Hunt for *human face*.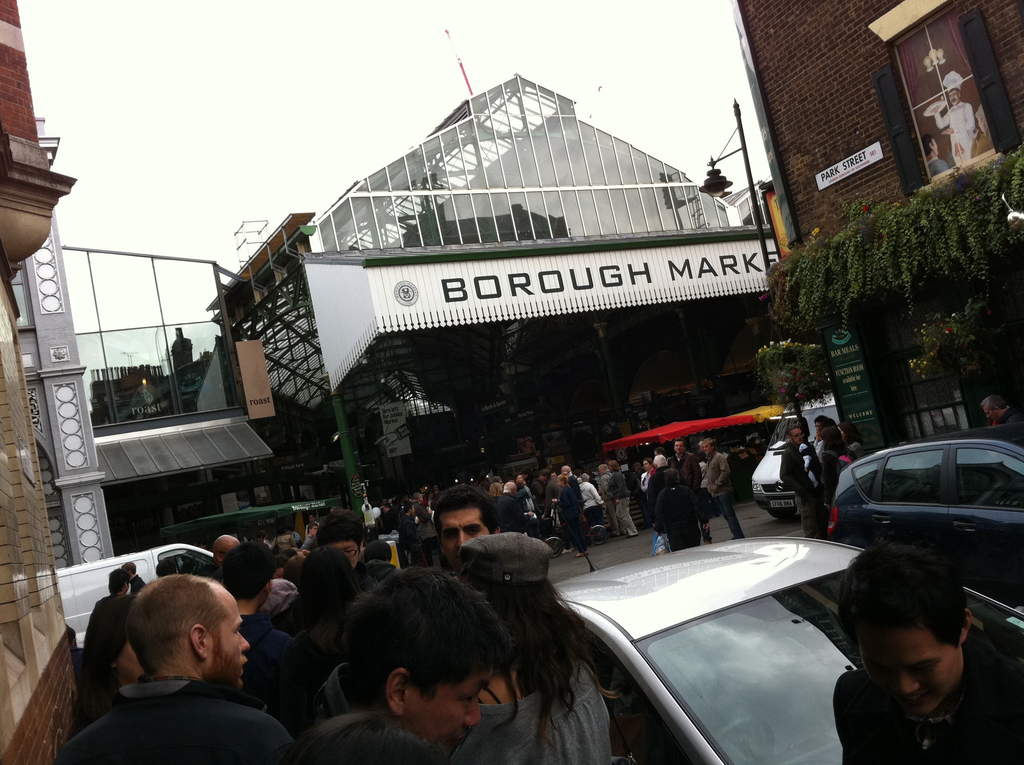
Hunted down at <box>212,590,251,686</box>.
